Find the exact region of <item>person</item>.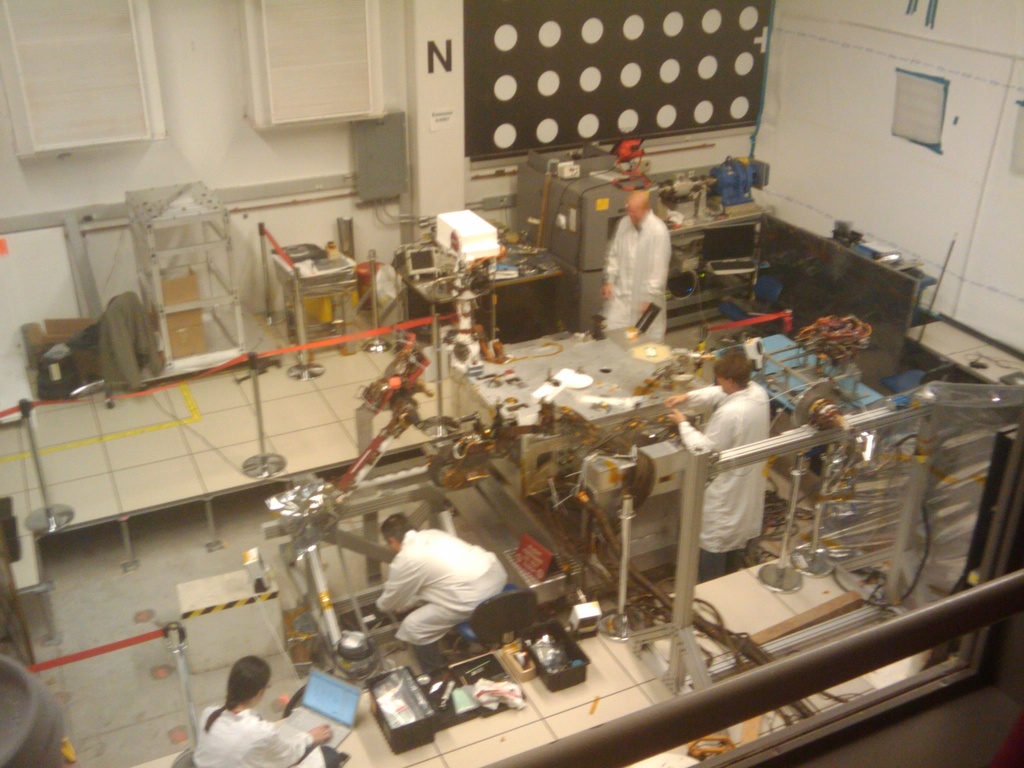
Exact region: 603,188,664,335.
